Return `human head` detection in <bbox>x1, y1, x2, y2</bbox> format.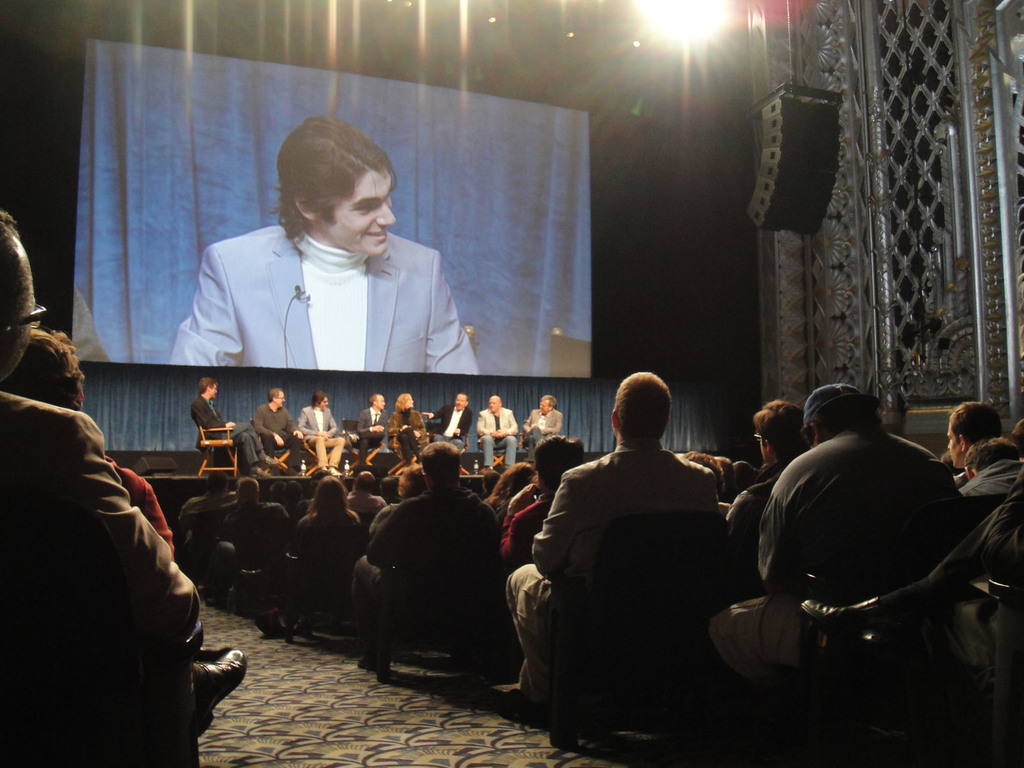
<bbox>967, 440, 1013, 481</bbox>.
